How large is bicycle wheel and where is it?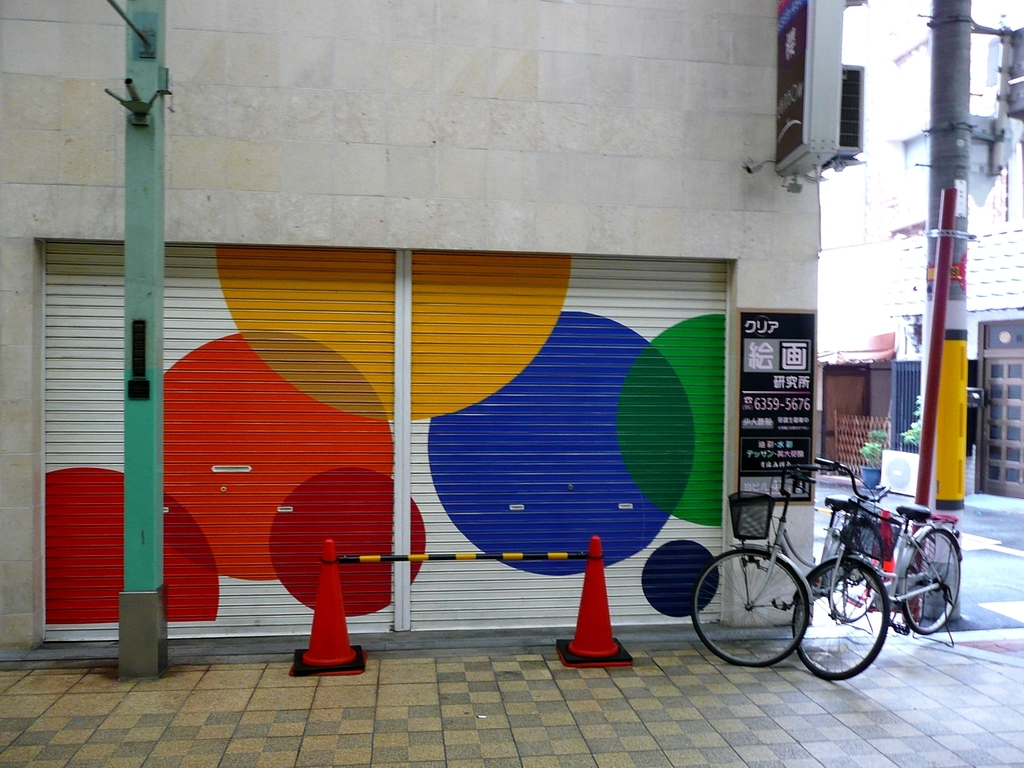
Bounding box: x1=901, y1=530, x2=961, y2=635.
